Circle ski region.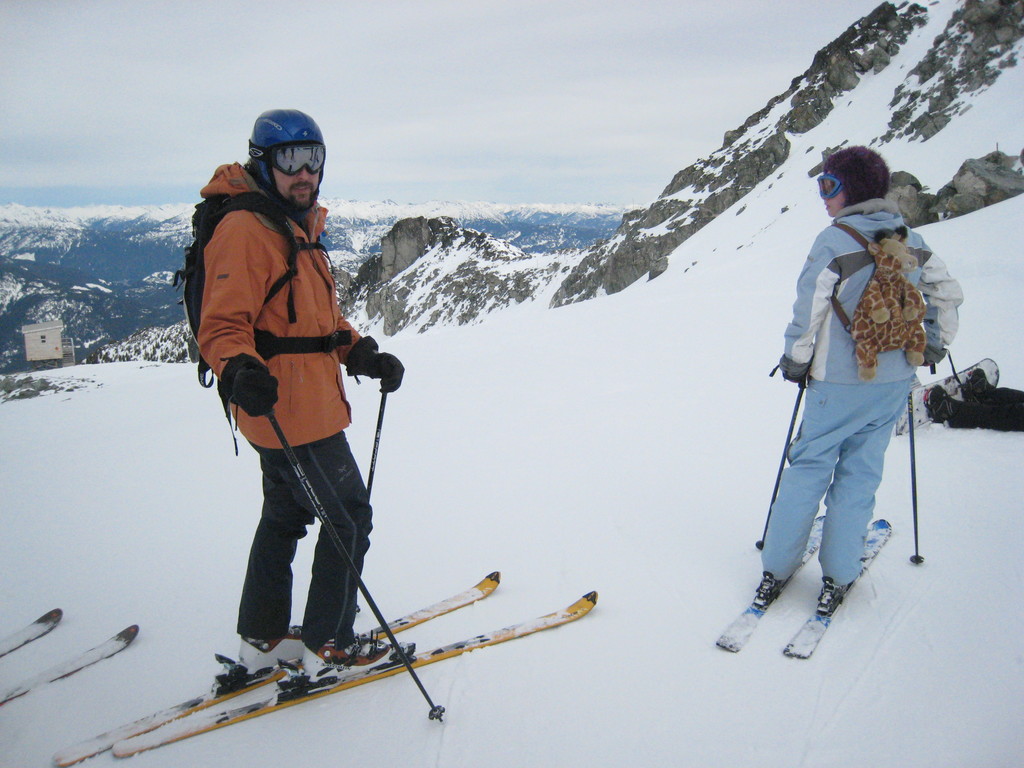
Region: box=[47, 566, 505, 767].
